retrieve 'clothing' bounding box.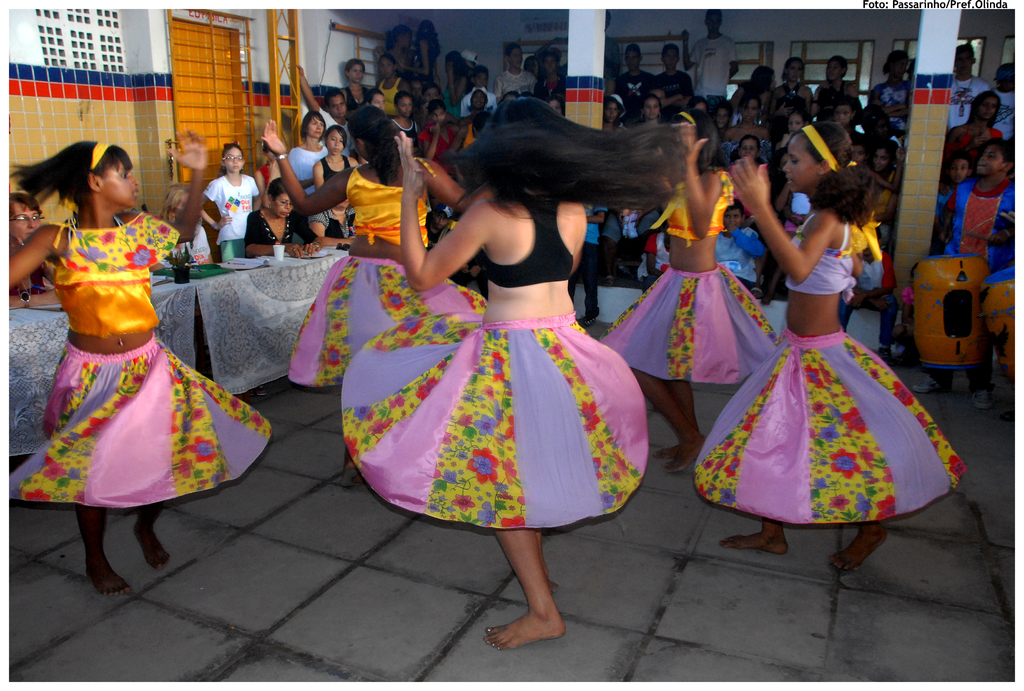
Bounding box: BBox(950, 70, 996, 127).
